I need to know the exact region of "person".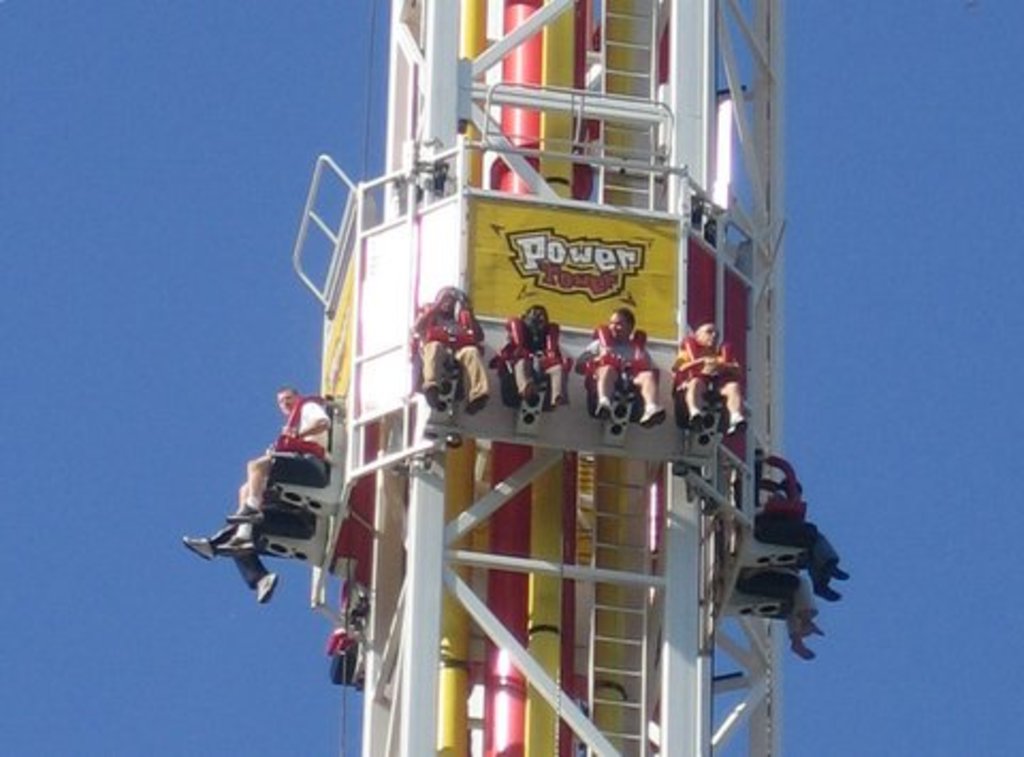
Region: <region>215, 380, 331, 554</region>.
